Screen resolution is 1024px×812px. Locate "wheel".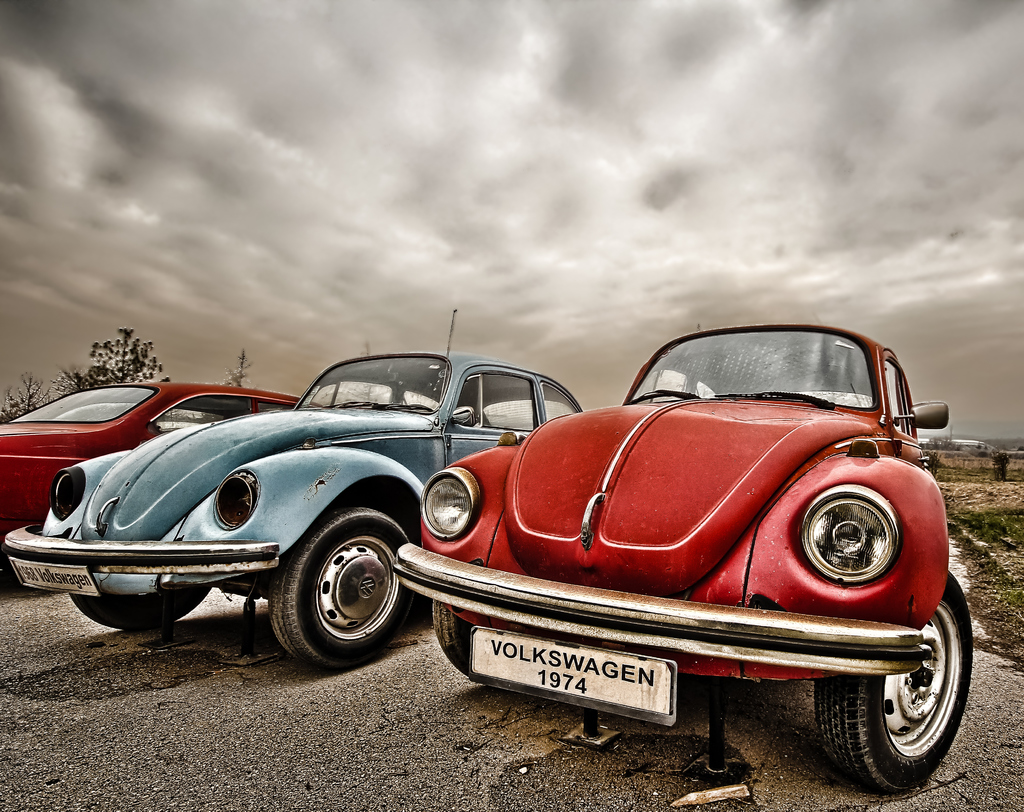
435/599/474/677.
